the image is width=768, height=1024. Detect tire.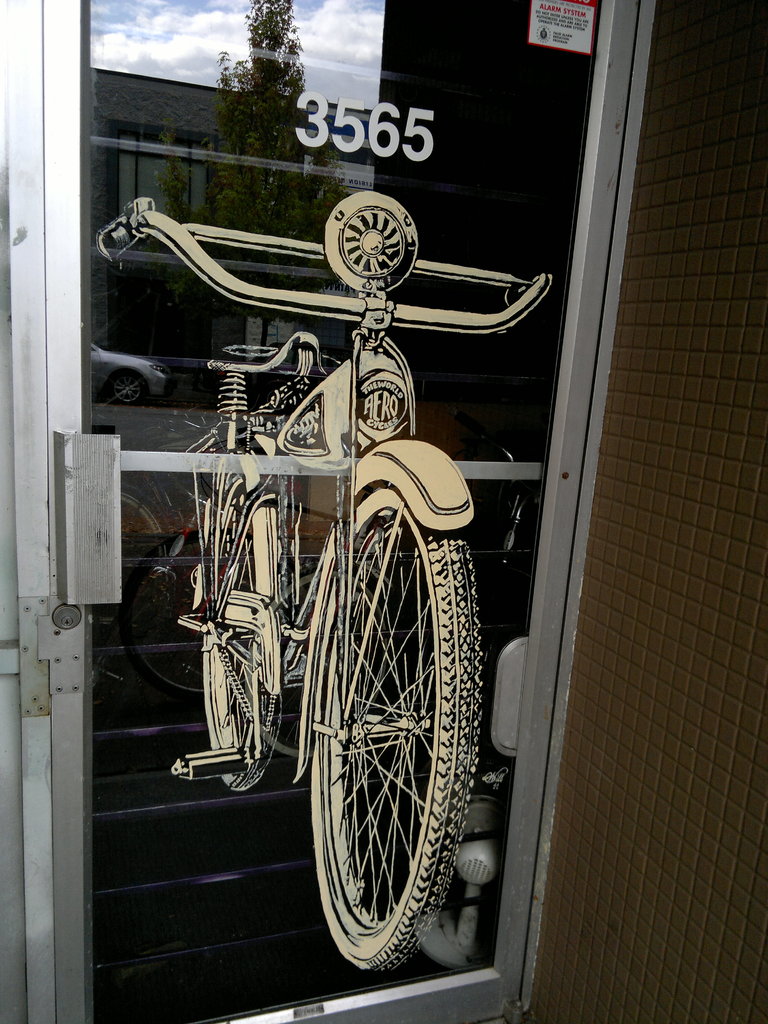
Detection: l=201, t=465, r=298, b=792.
